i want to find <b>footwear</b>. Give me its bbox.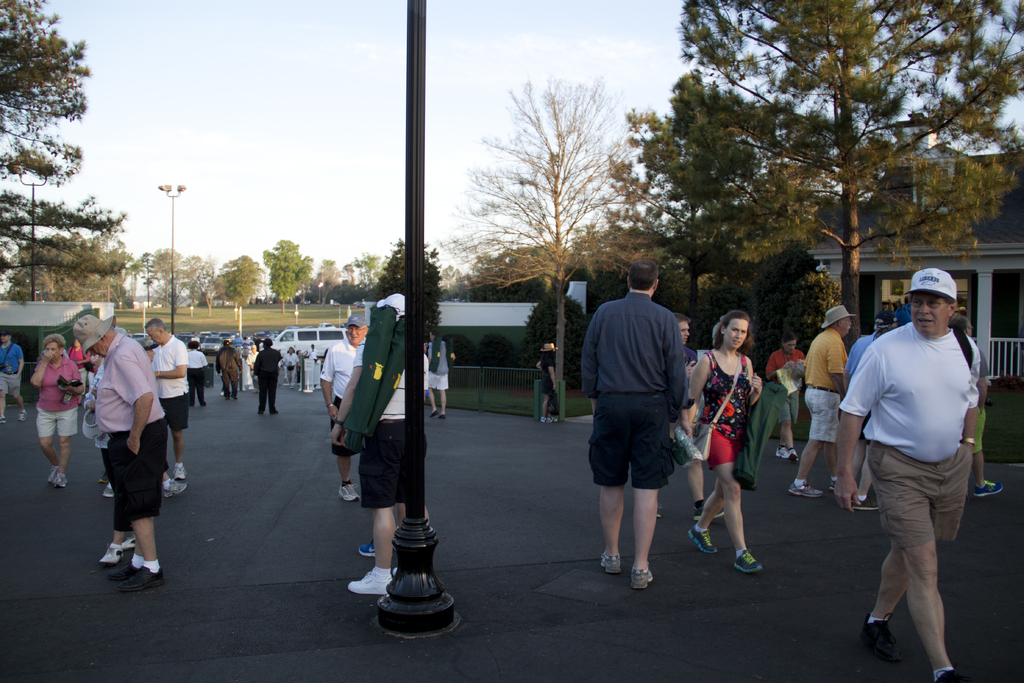
Rect(0, 415, 6, 423).
